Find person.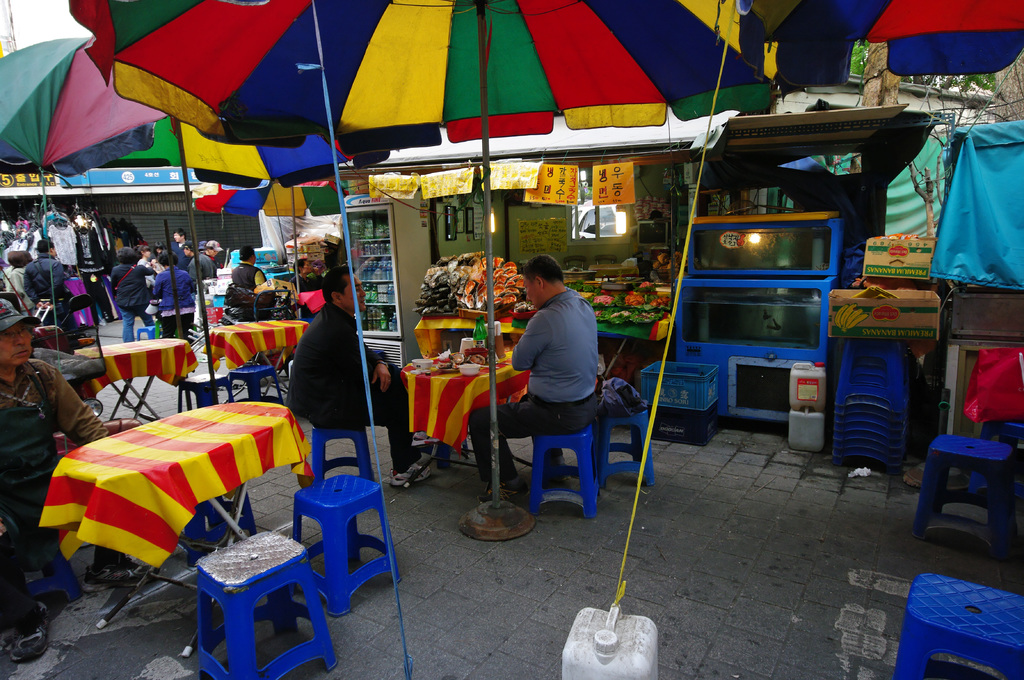
Rect(177, 239, 217, 280).
